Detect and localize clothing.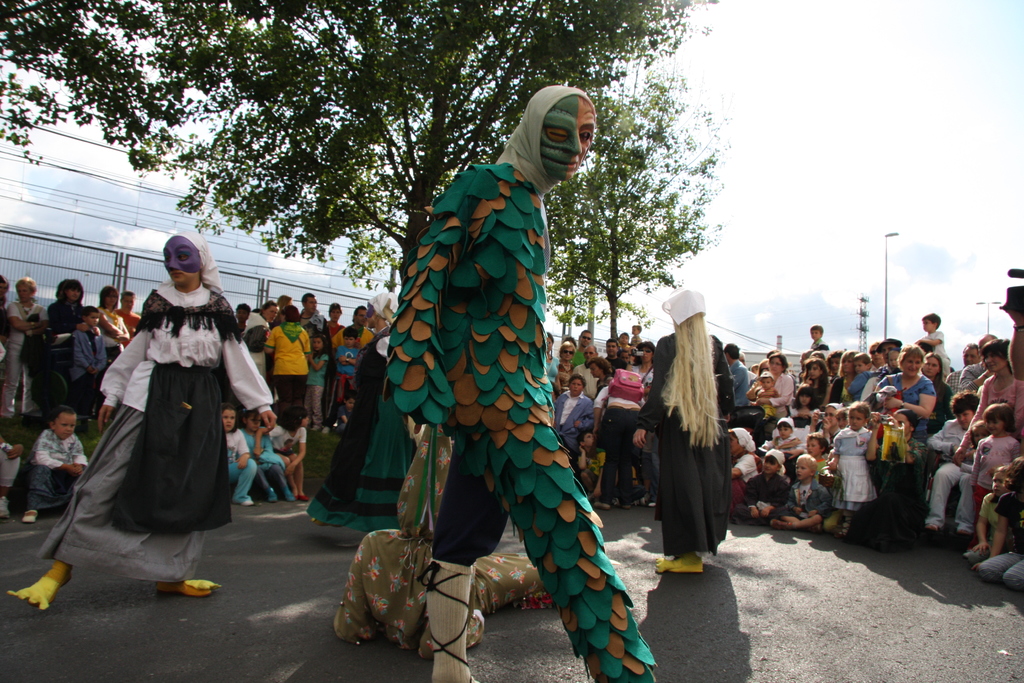
Localized at 973, 484, 1023, 588.
